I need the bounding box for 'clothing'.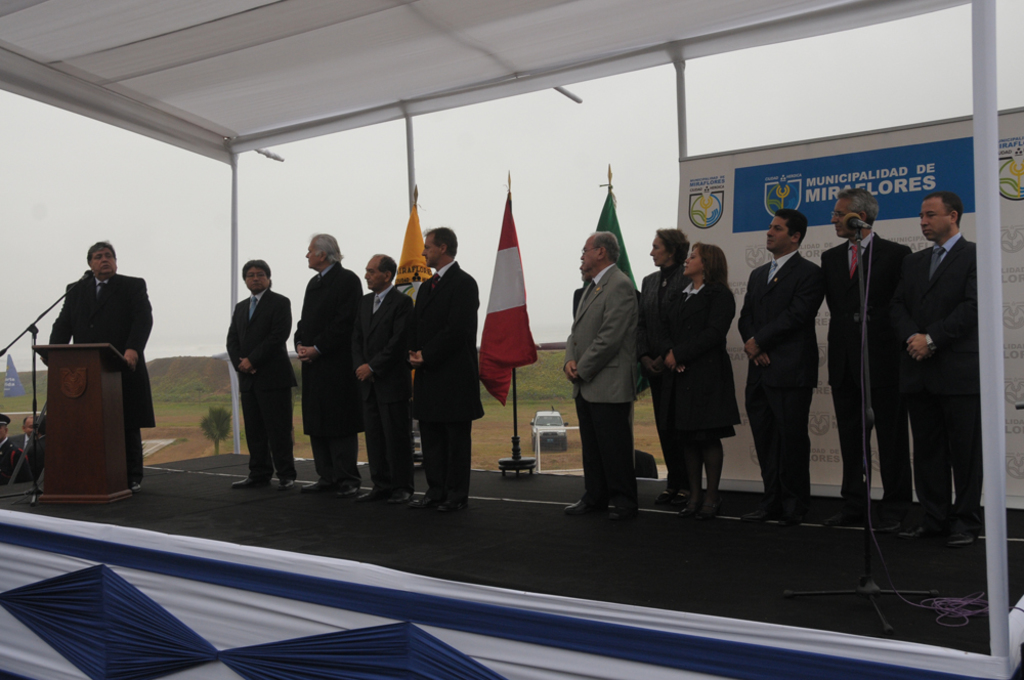
Here it is: crop(214, 259, 293, 479).
